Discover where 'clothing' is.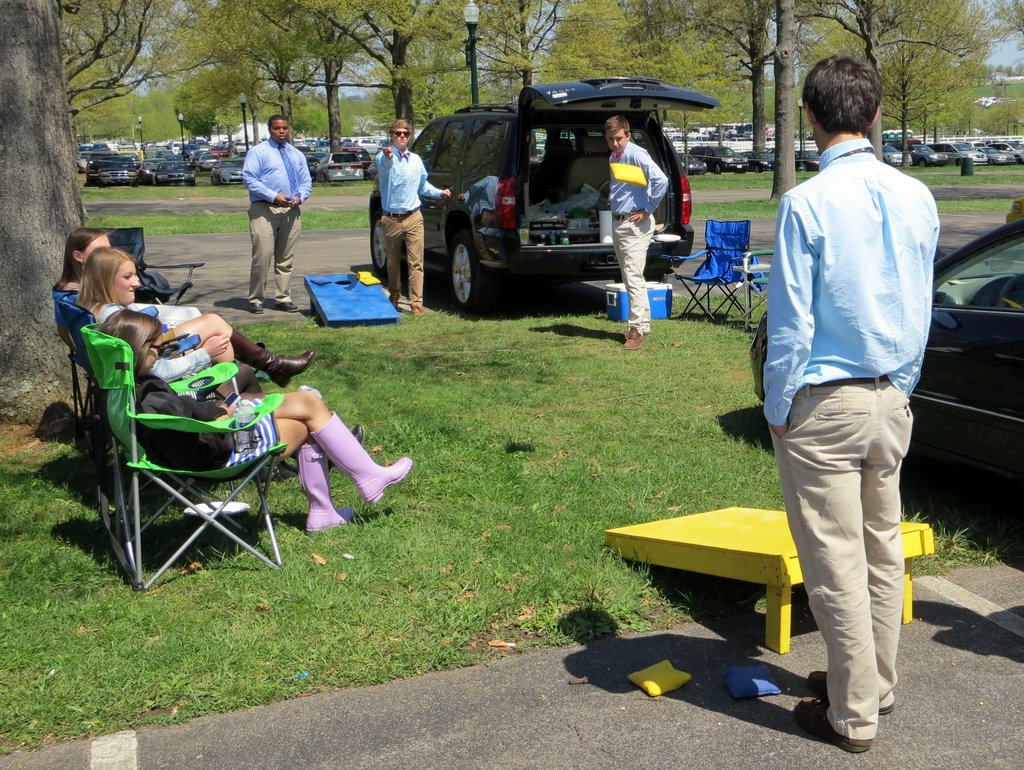
Discovered at (left=746, top=67, right=941, bottom=629).
